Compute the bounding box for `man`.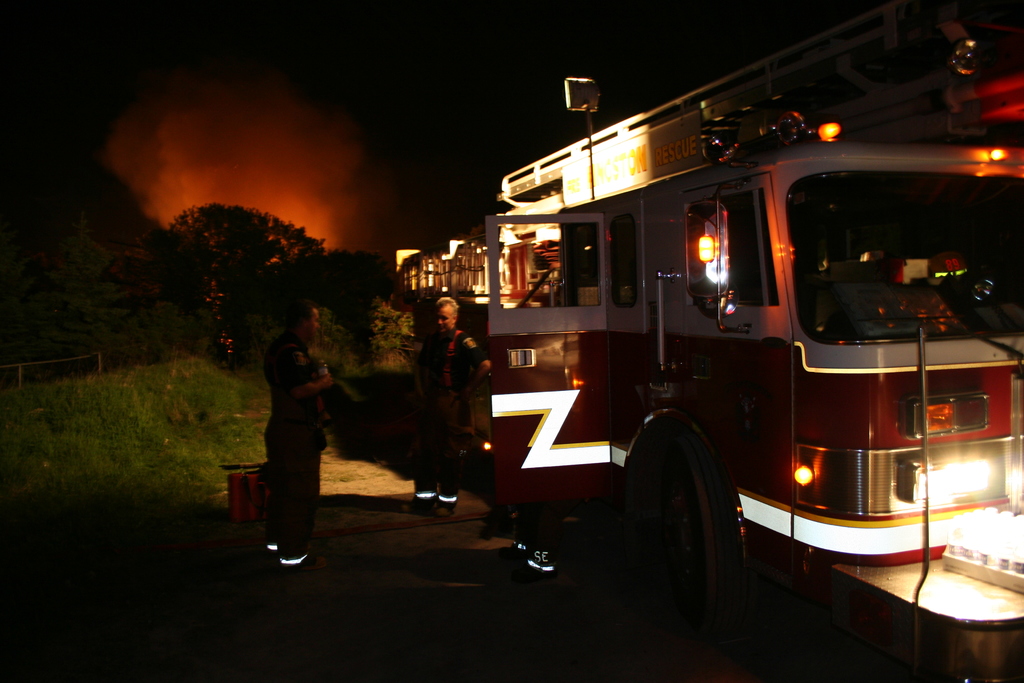
bbox=[253, 290, 330, 572].
